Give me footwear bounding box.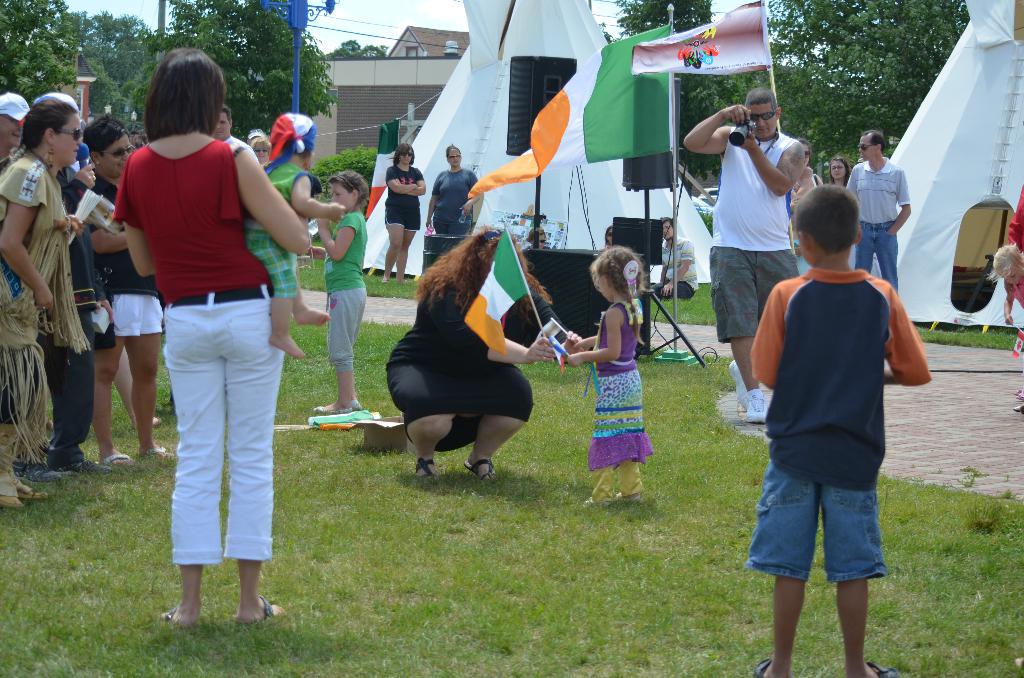
[19, 488, 49, 503].
